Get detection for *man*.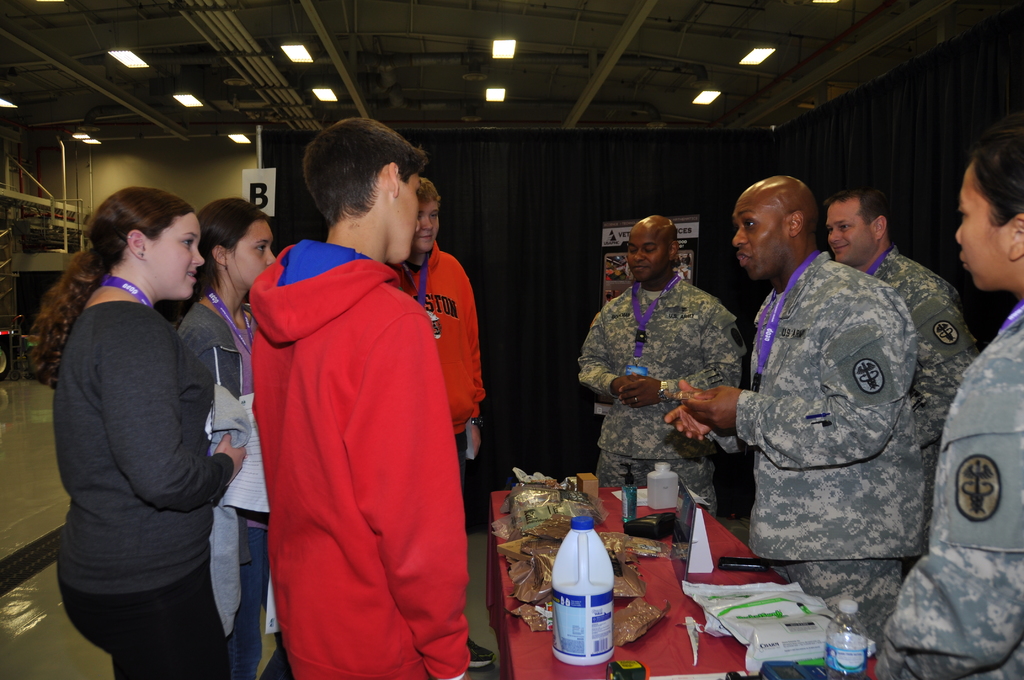
Detection: detection(822, 178, 986, 443).
